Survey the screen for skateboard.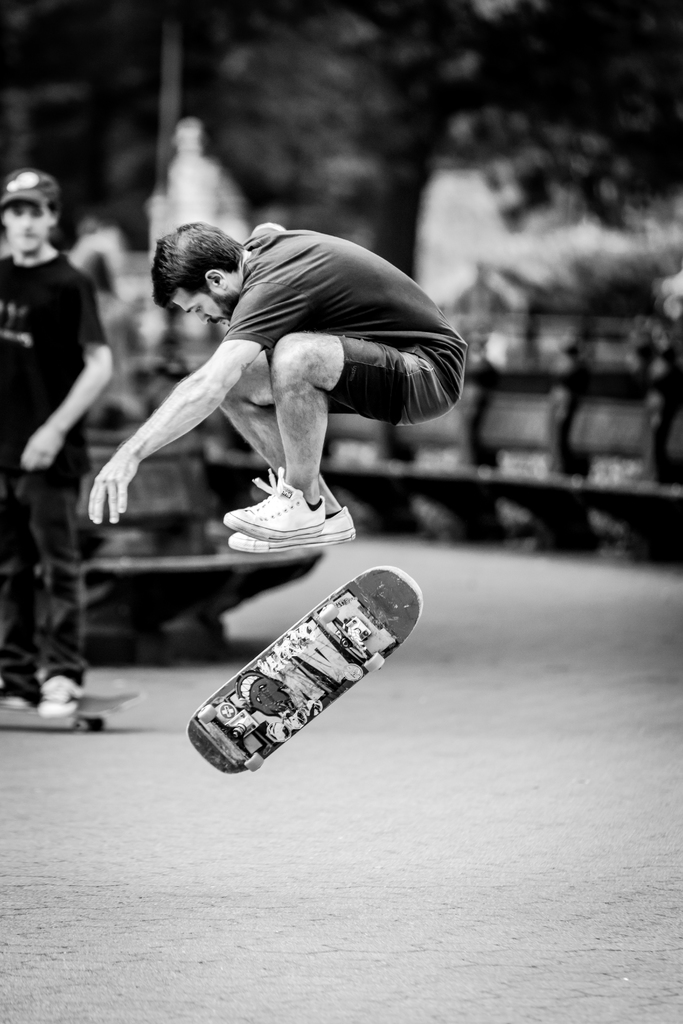
Survey found: box(0, 691, 138, 736).
